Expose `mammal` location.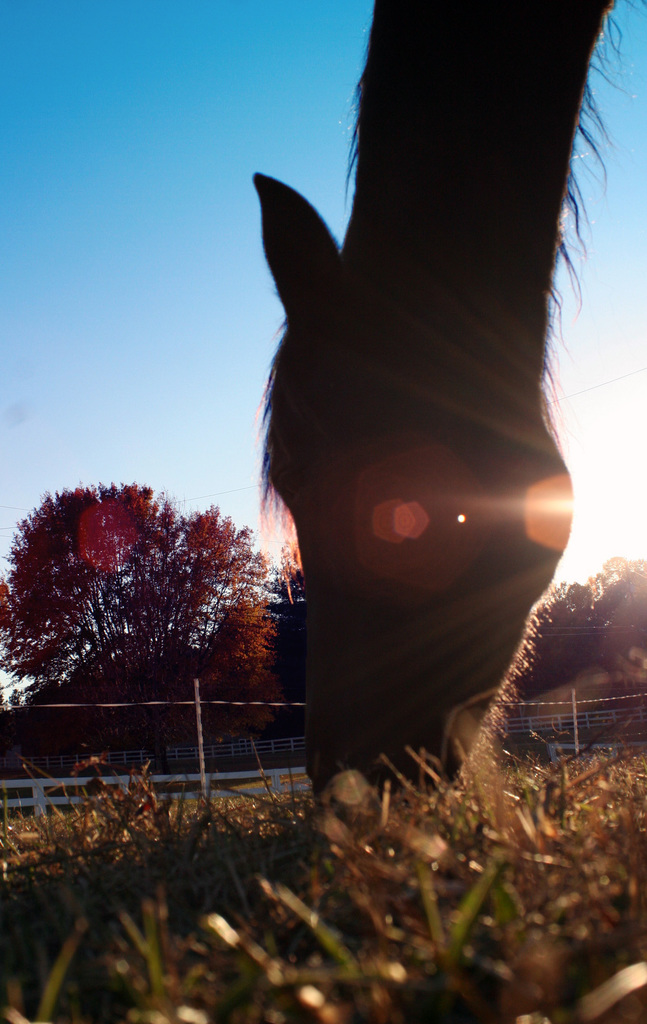
Exposed at [250, 0, 641, 785].
